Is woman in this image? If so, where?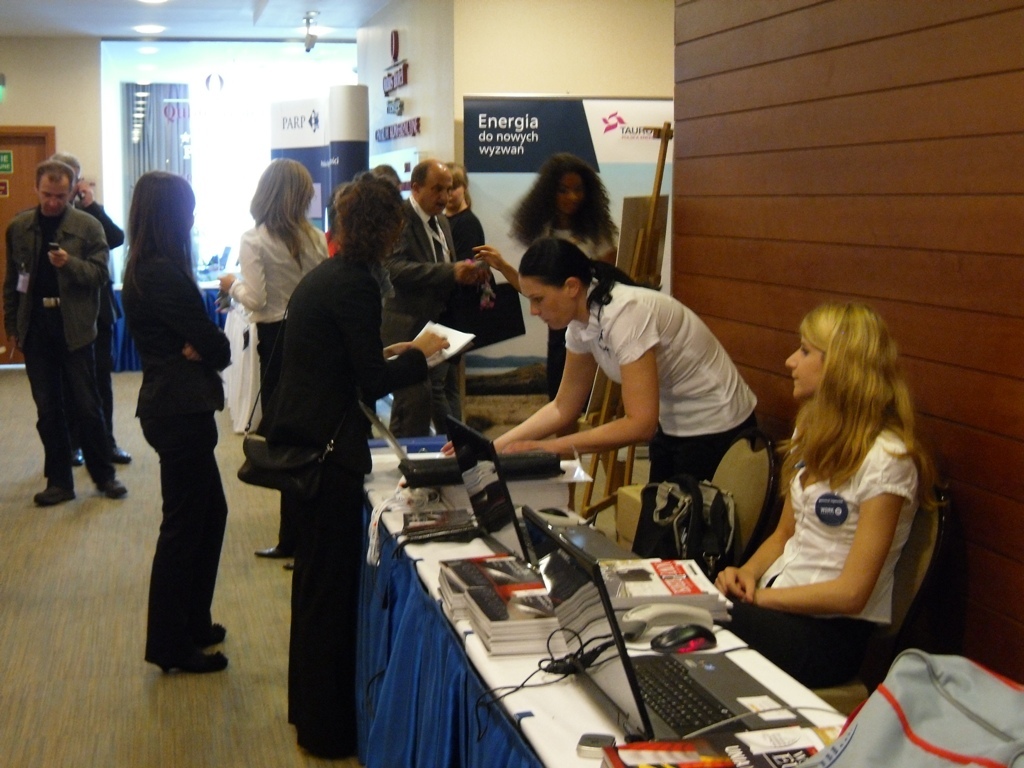
Yes, at 467, 150, 627, 406.
